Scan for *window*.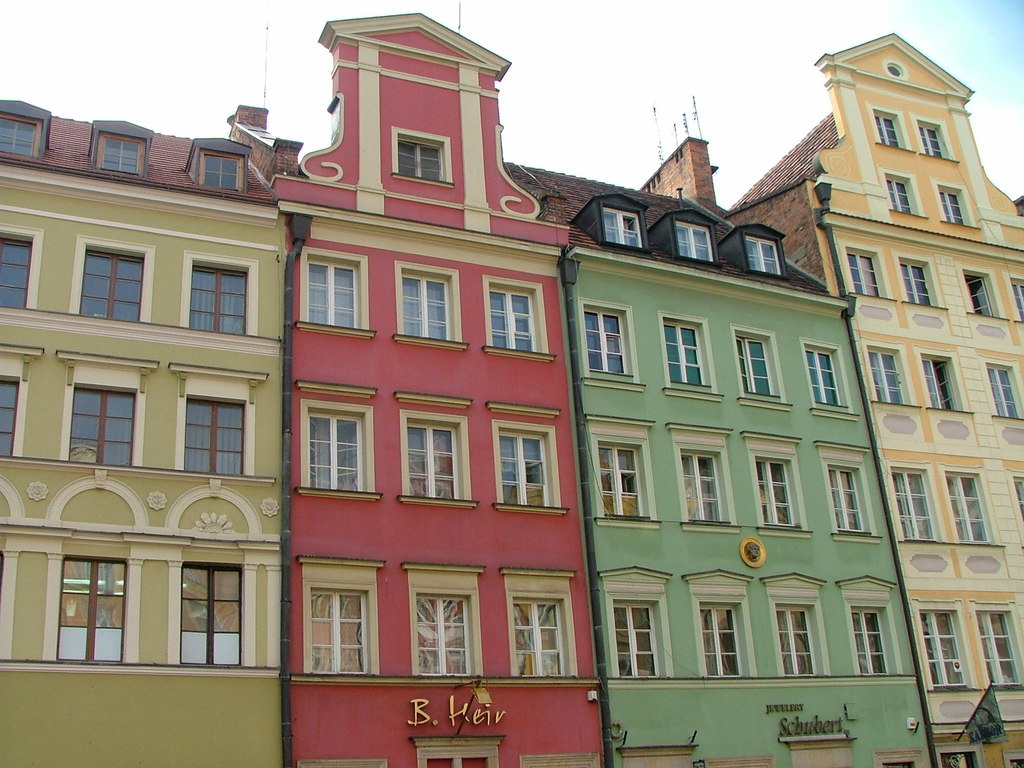
Scan result: bbox(405, 565, 481, 676).
